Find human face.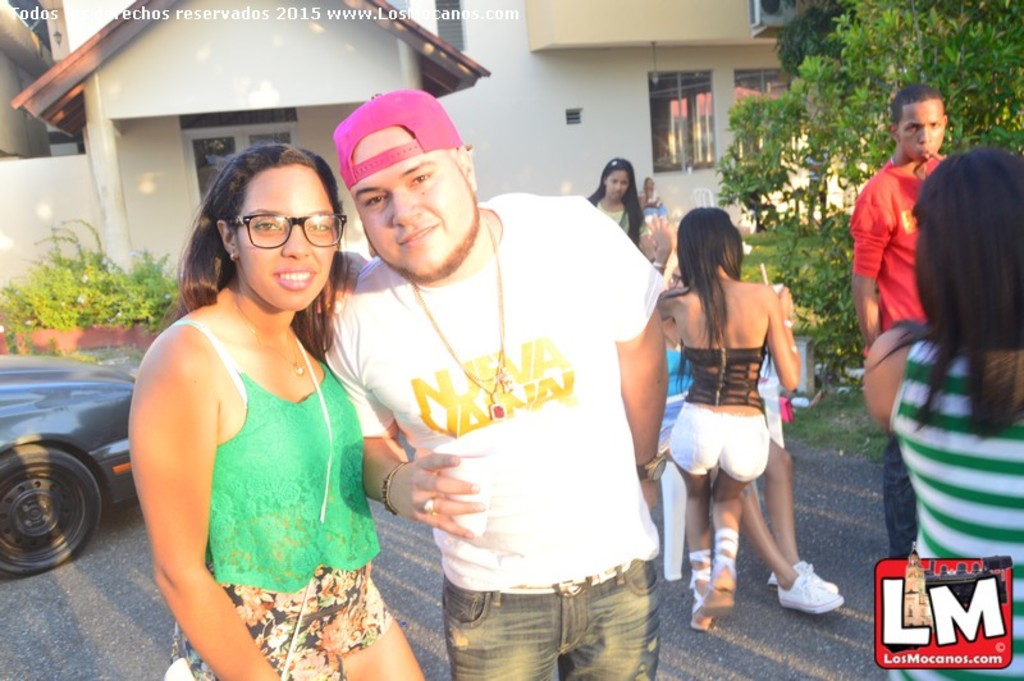
crop(225, 168, 342, 310).
